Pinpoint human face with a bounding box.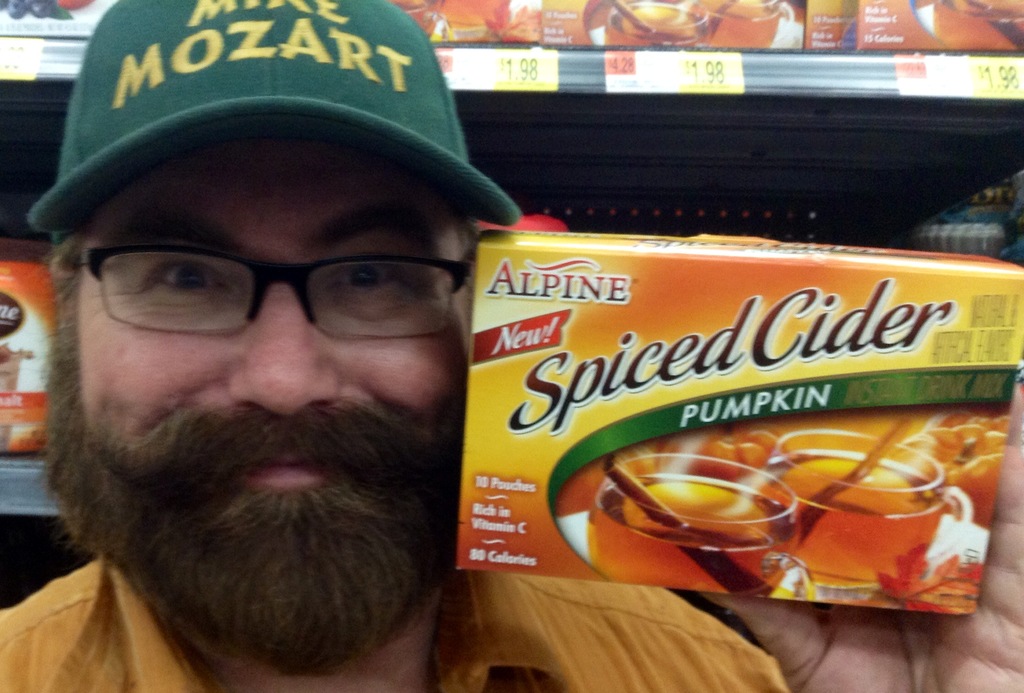
76,117,470,503.
